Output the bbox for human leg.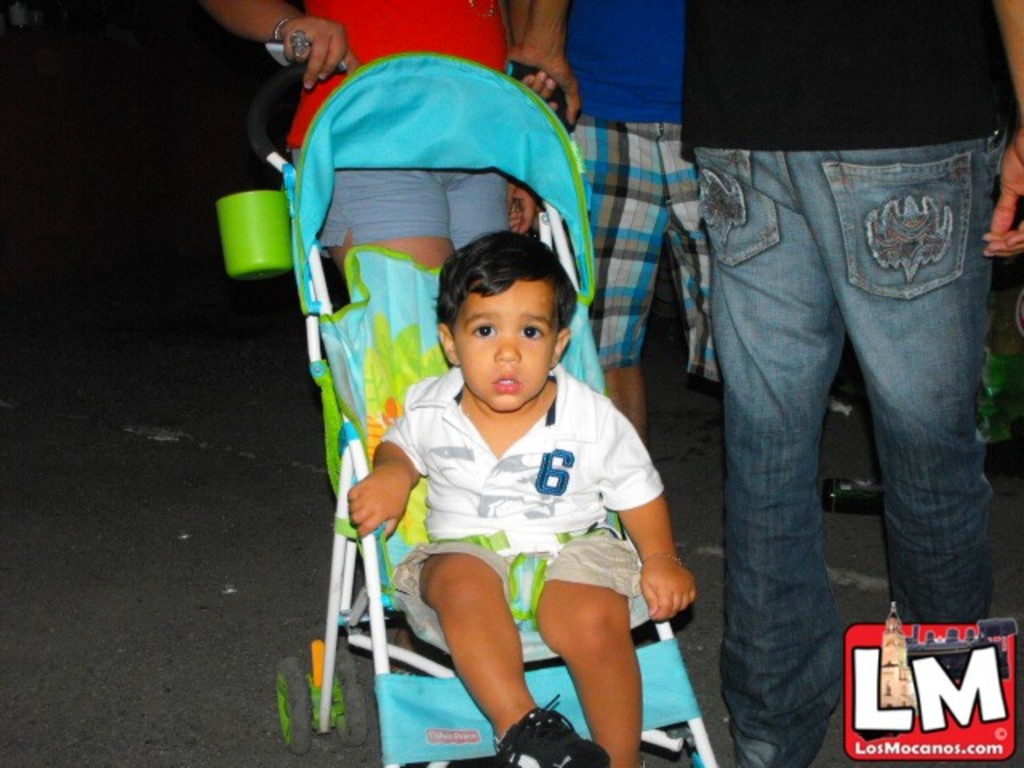
box(438, 171, 522, 250).
